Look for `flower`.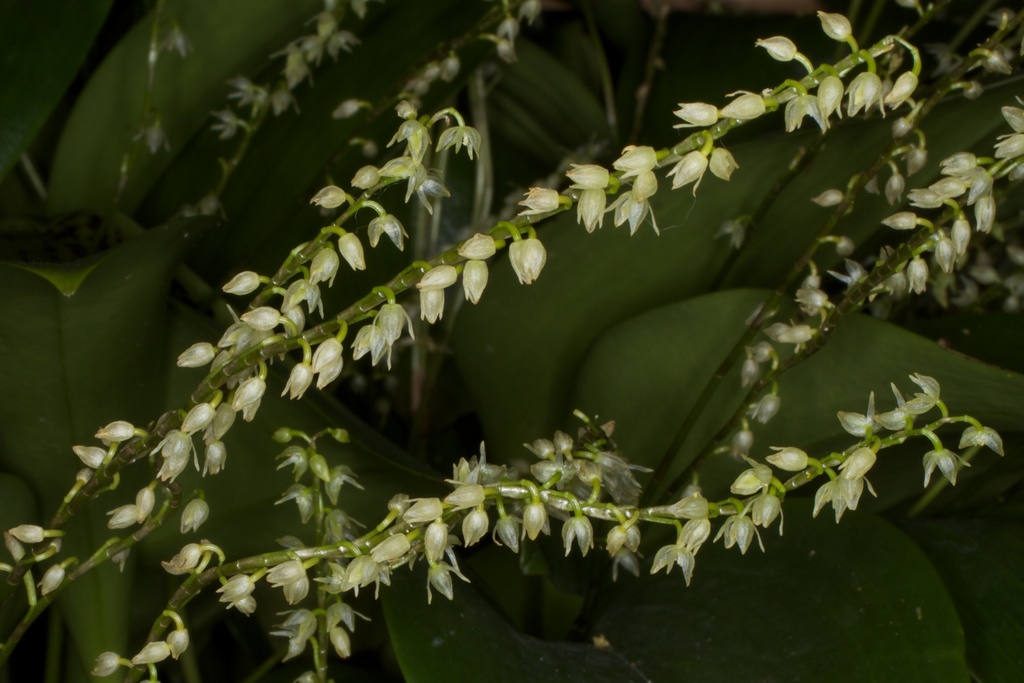
Found: crop(675, 101, 717, 131).
